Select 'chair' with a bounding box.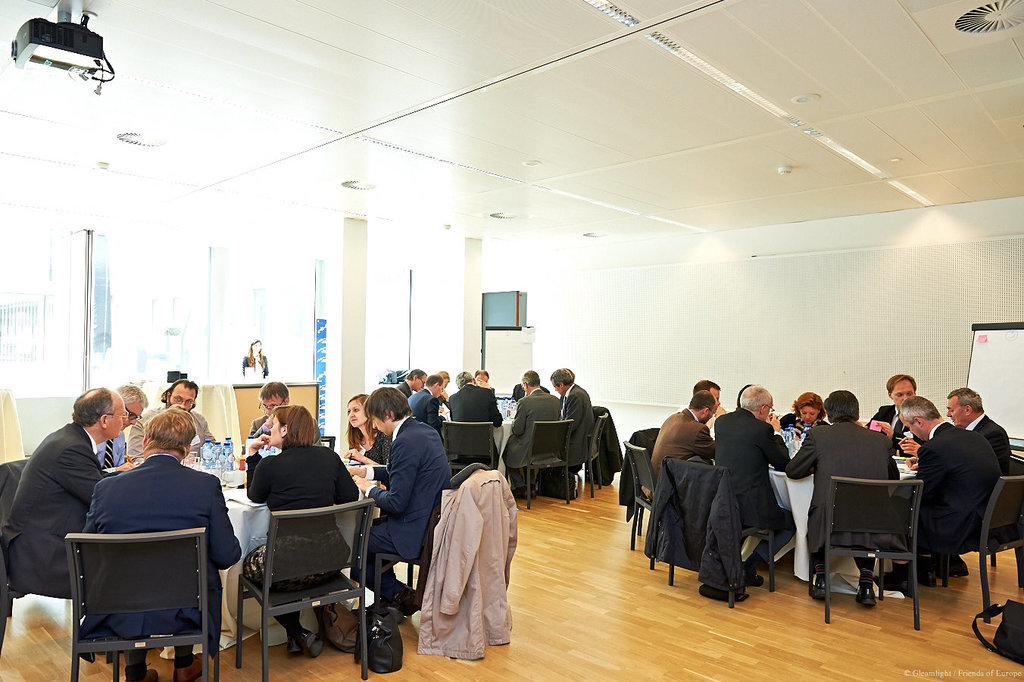
bbox(239, 476, 369, 679).
